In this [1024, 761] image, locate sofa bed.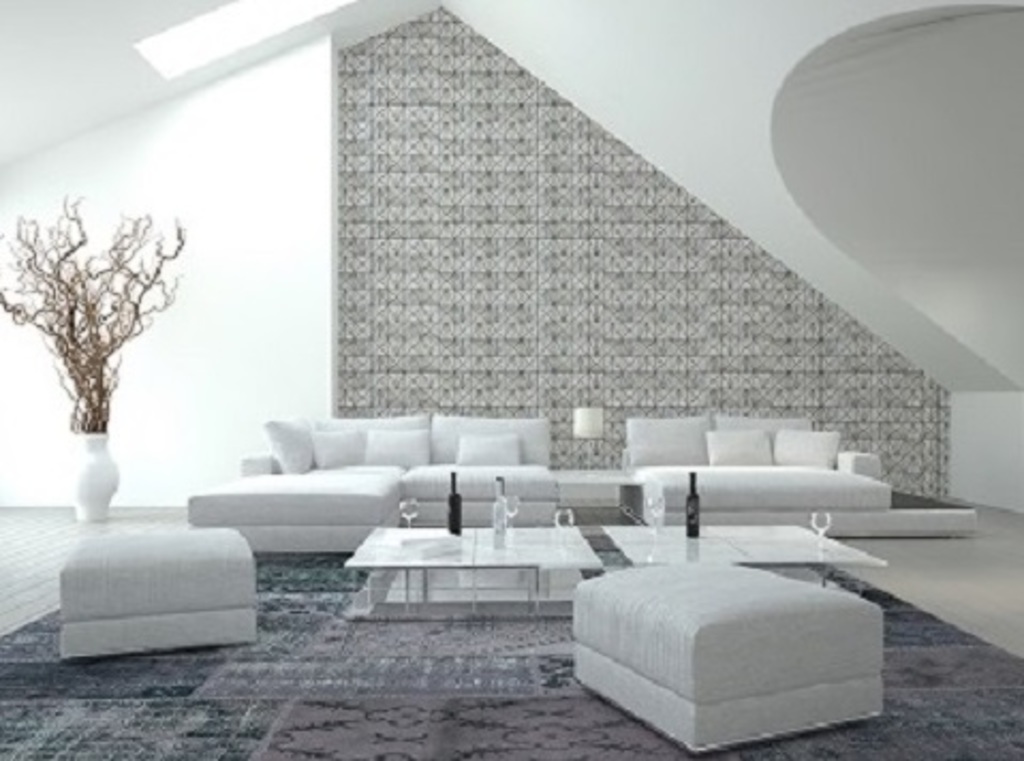
Bounding box: 186,406,560,564.
